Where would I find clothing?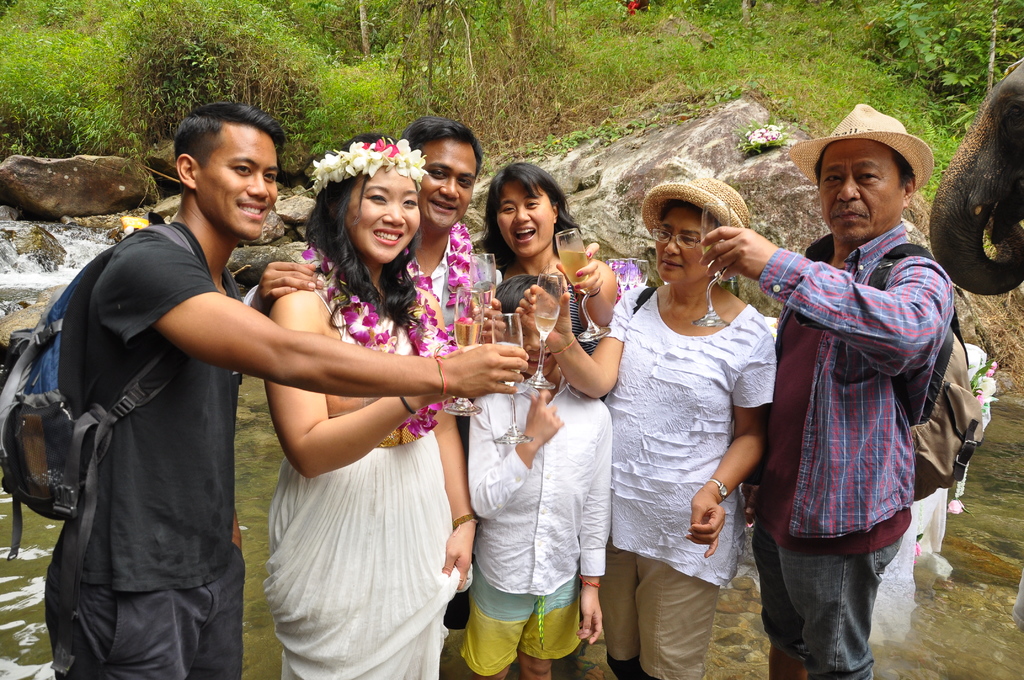
At box(399, 242, 504, 366).
